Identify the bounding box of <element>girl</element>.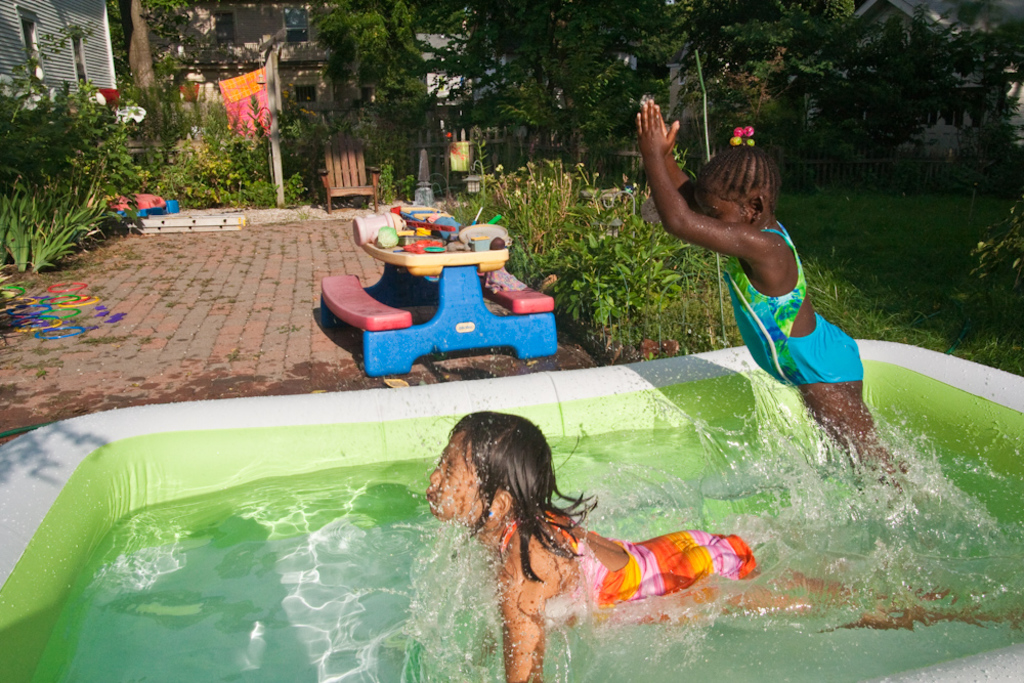
locate(639, 99, 882, 484).
